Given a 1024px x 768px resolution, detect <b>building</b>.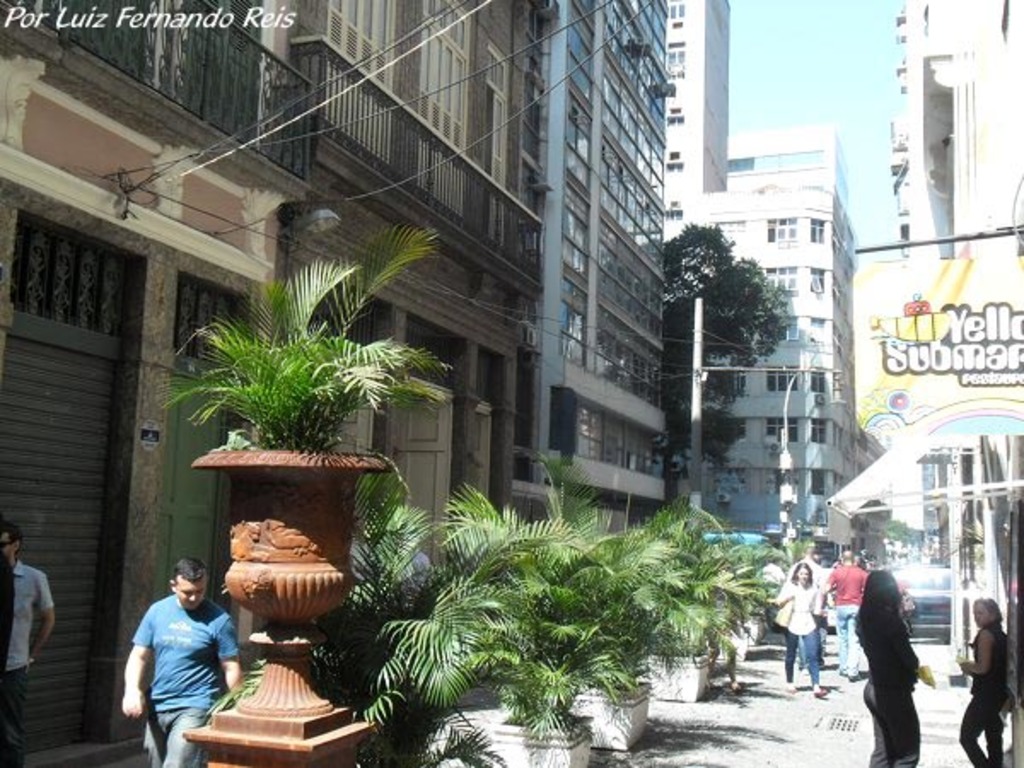
x1=553, y1=0, x2=672, y2=534.
